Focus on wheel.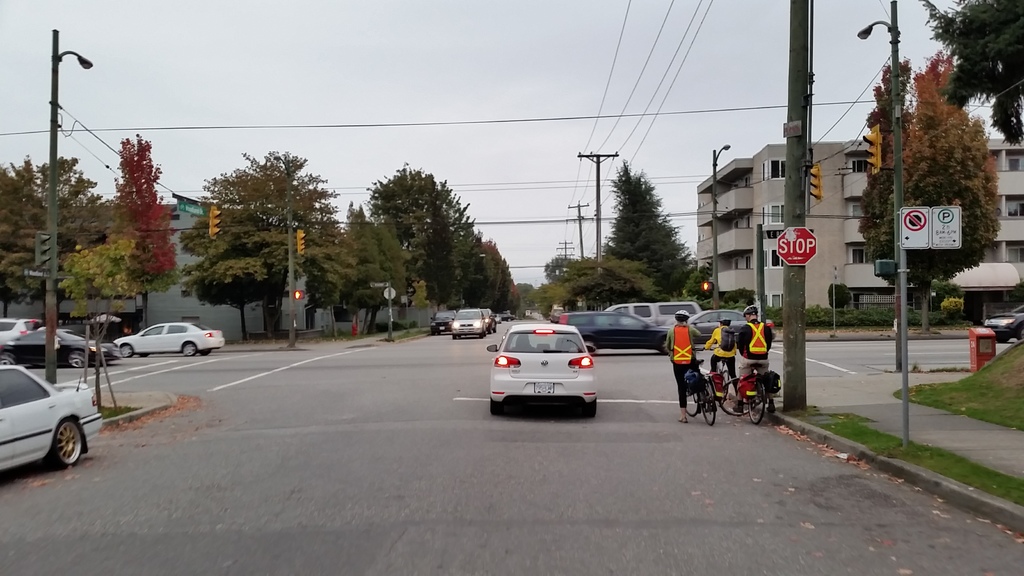
Focused at left=182, top=342, right=196, bottom=358.
